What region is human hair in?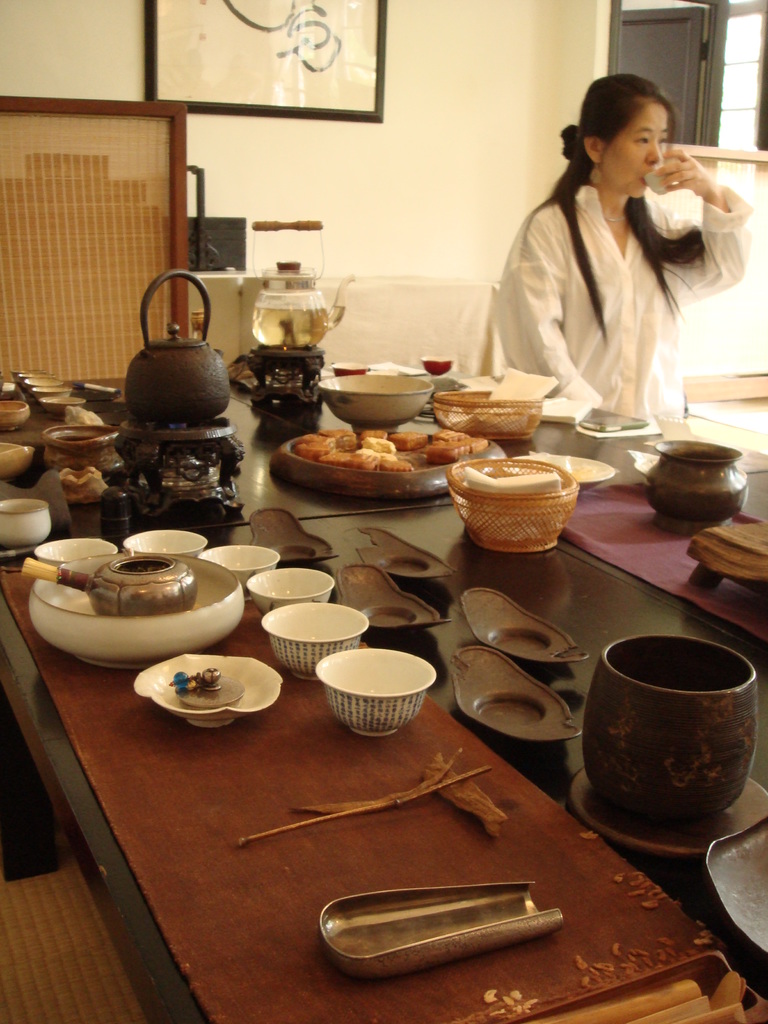
534:76:708:346.
